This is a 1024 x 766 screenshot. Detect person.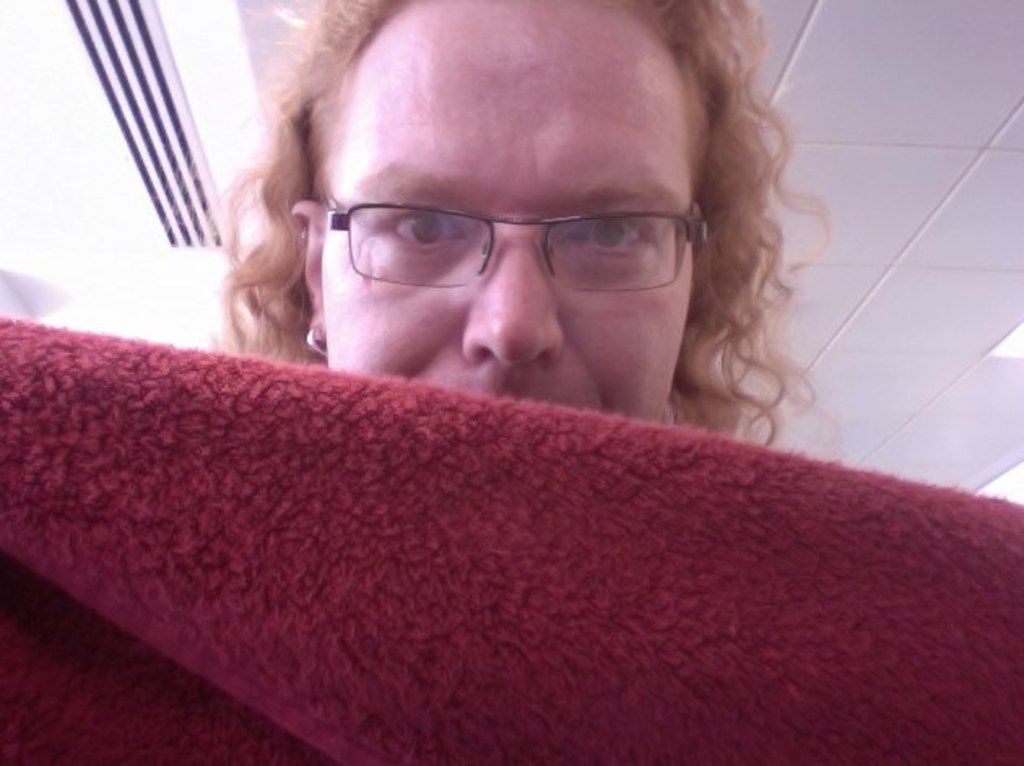
region(200, 0, 834, 459).
